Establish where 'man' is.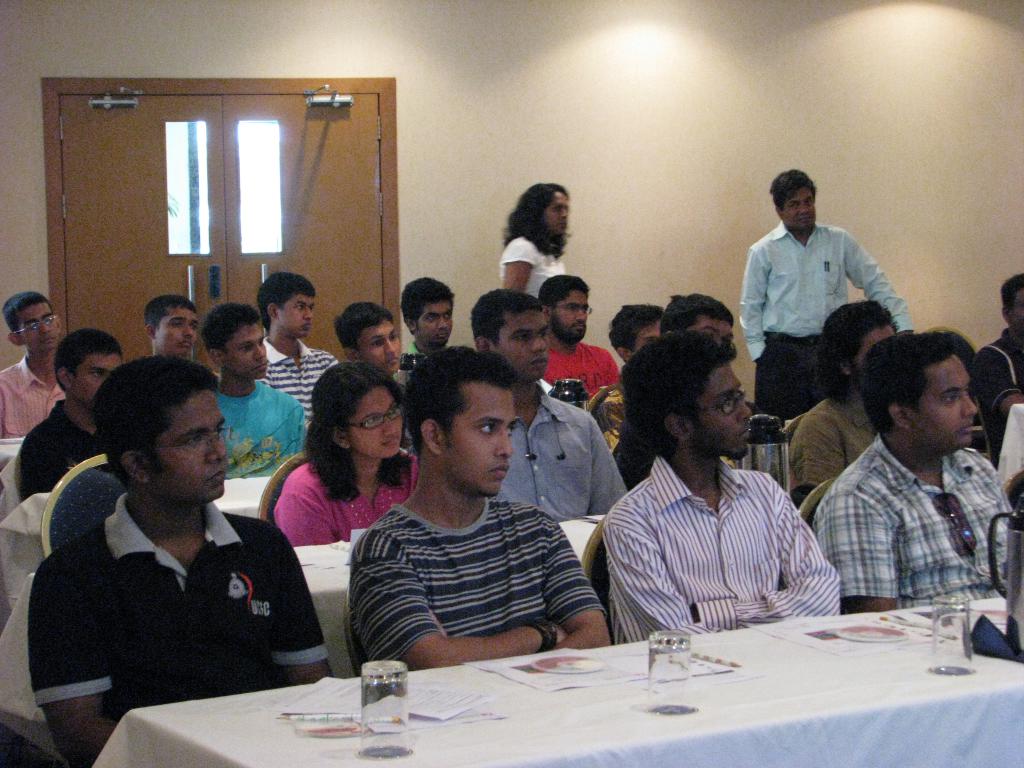
Established at (x1=970, y1=272, x2=1023, y2=460).
